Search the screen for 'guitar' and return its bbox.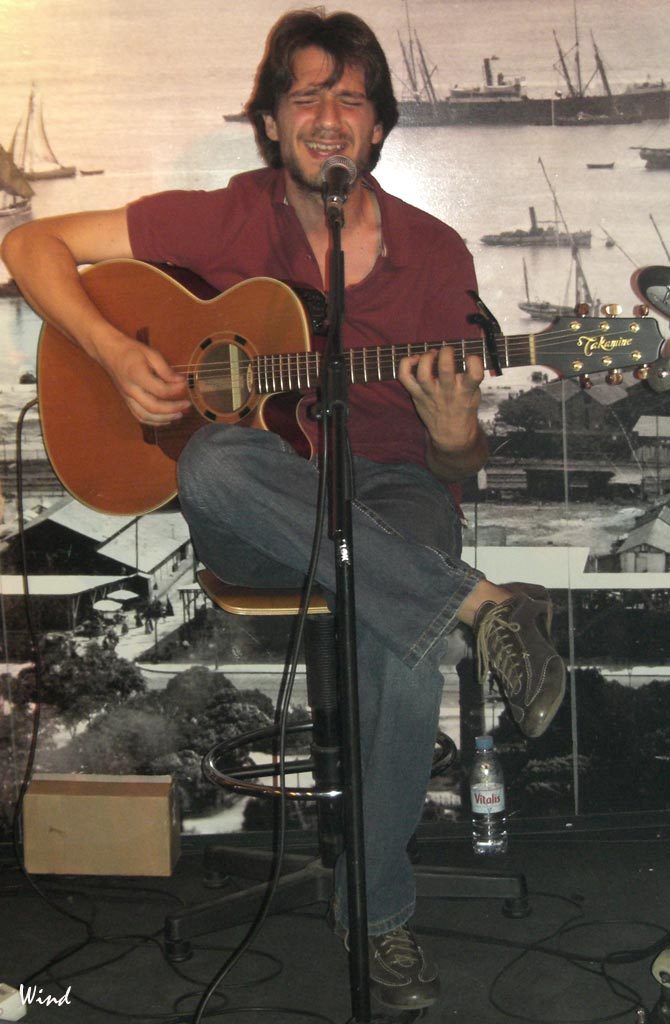
Found: 35 256 650 518.
